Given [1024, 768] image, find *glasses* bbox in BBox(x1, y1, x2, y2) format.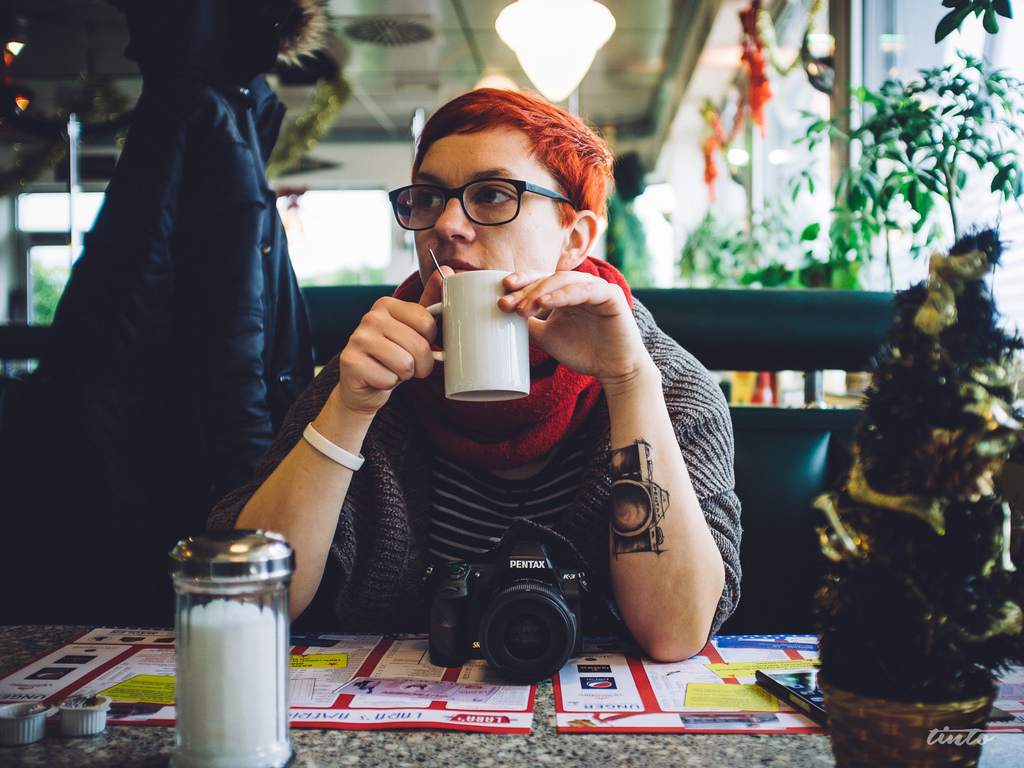
BBox(392, 176, 577, 228).
